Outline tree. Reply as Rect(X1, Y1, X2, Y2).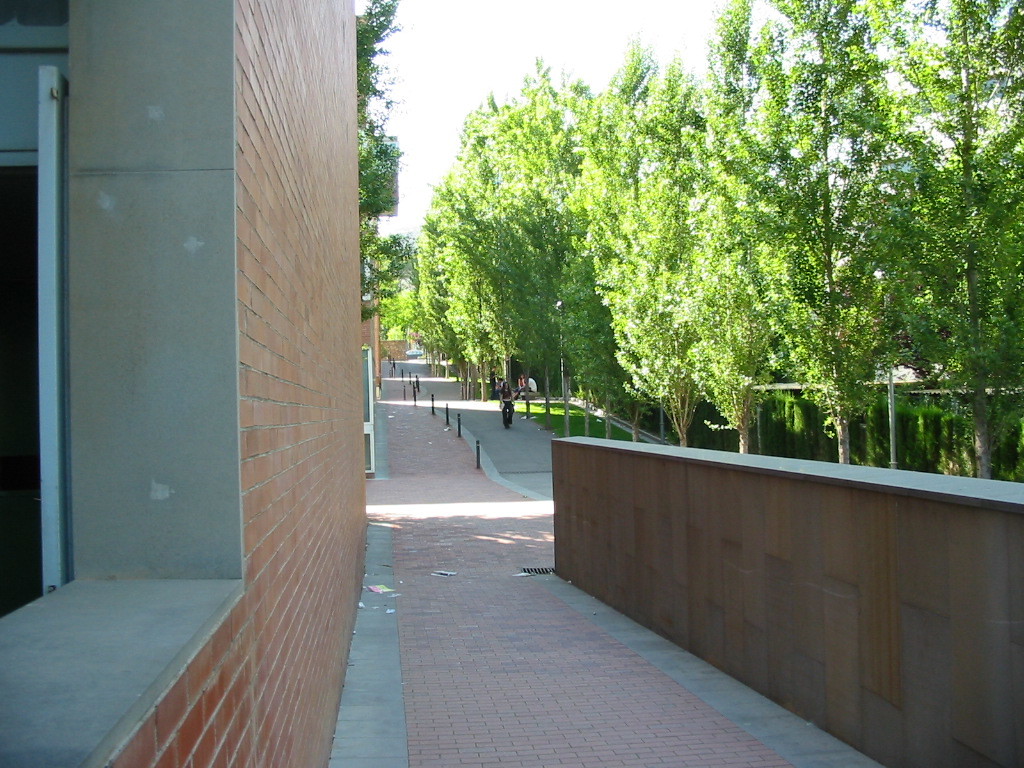
Rect(706, 0, 865, 457).
